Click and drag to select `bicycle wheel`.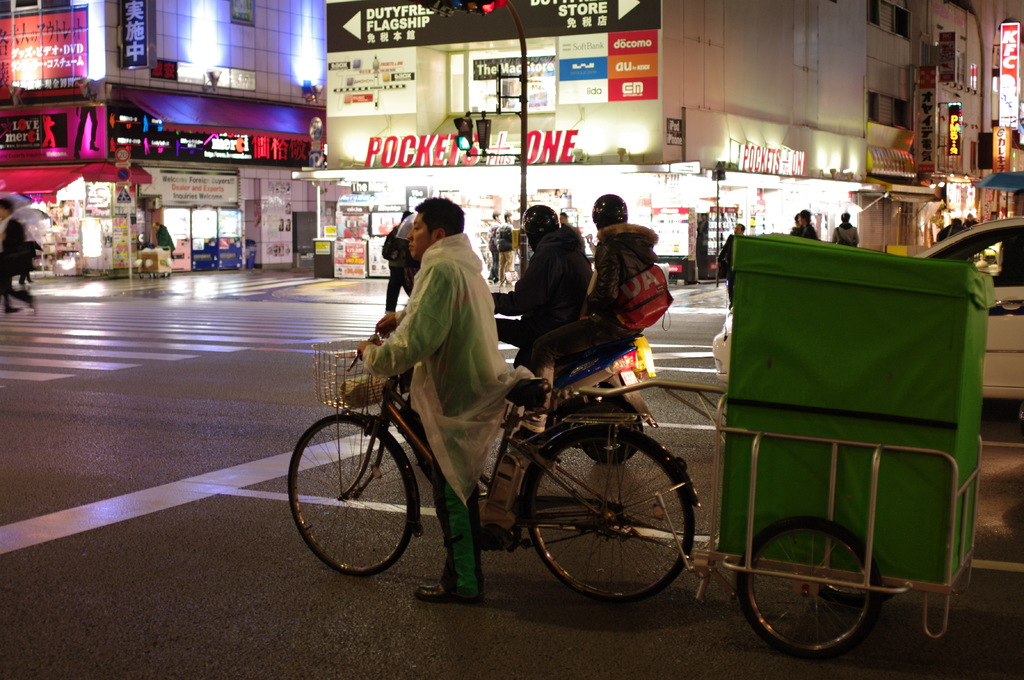
Selection: left=287, top=414, right=414, bottom=576.
